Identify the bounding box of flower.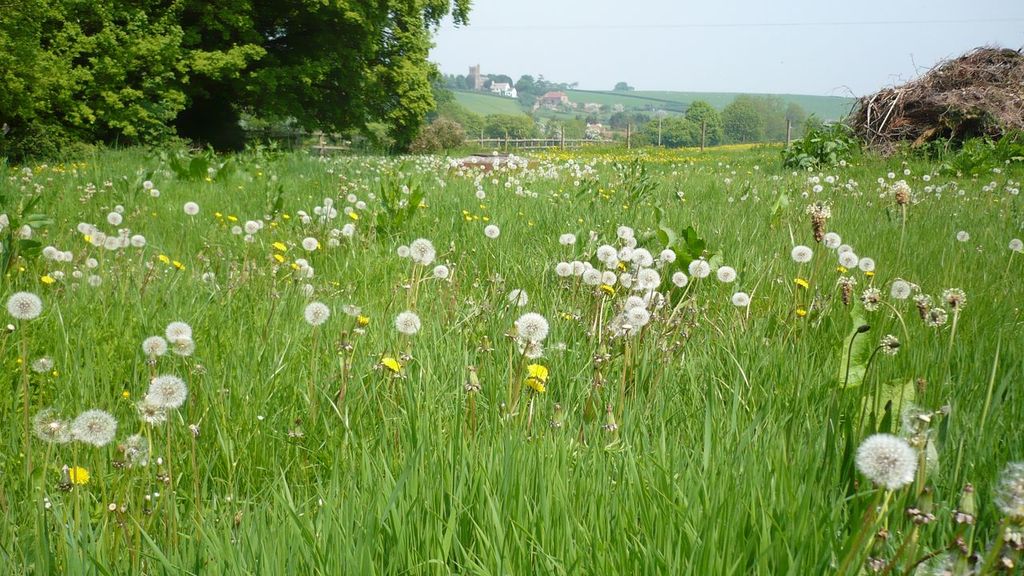
{"left": 141, "top": 177, "right": 153, "bottom": 189}.
